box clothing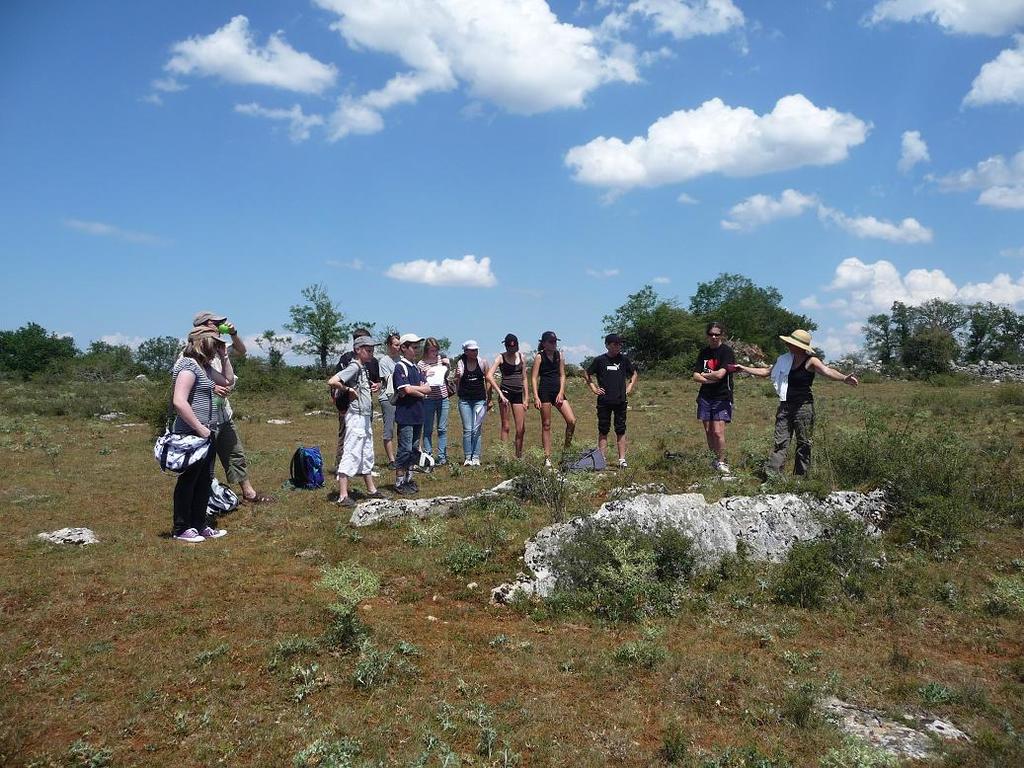
<box>496,338,533,411</box>
